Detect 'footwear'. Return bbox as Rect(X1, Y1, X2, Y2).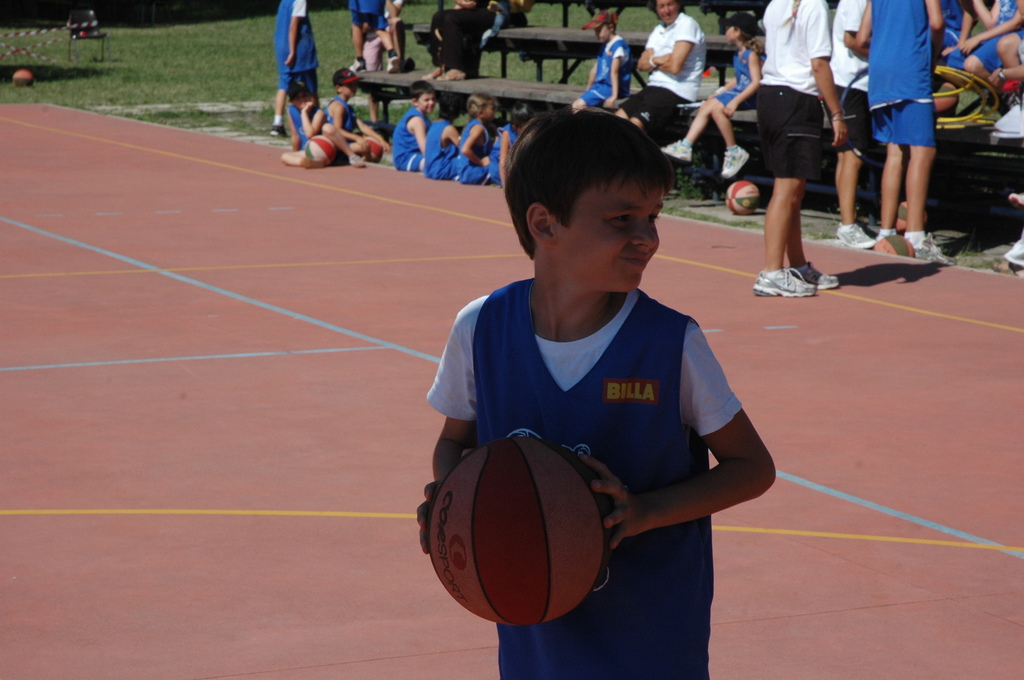
Rect(426, 64, 442, 81).
